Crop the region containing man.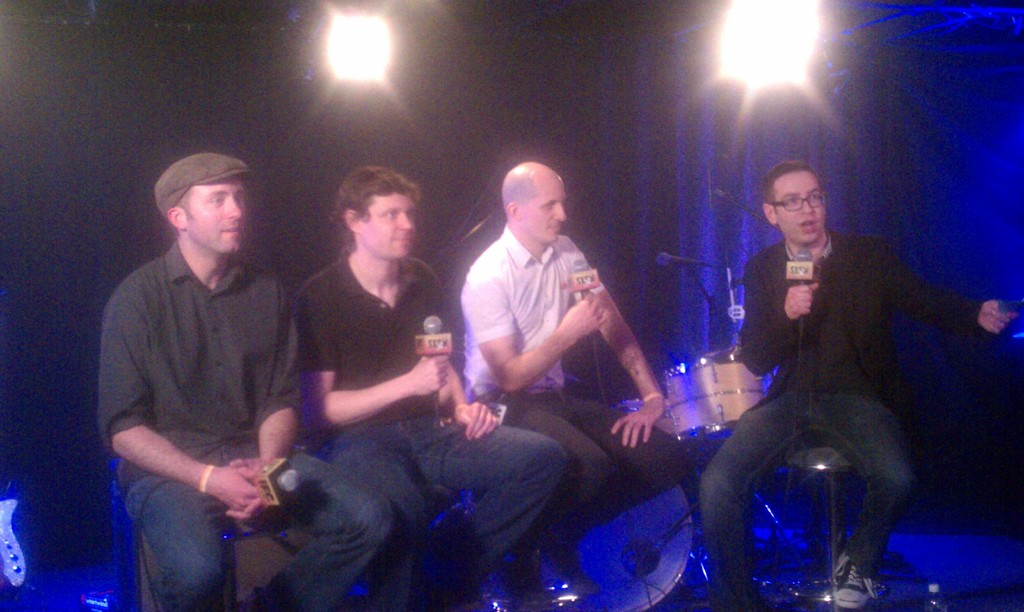
Crop region: bbox(684, 156, 969, 611).
